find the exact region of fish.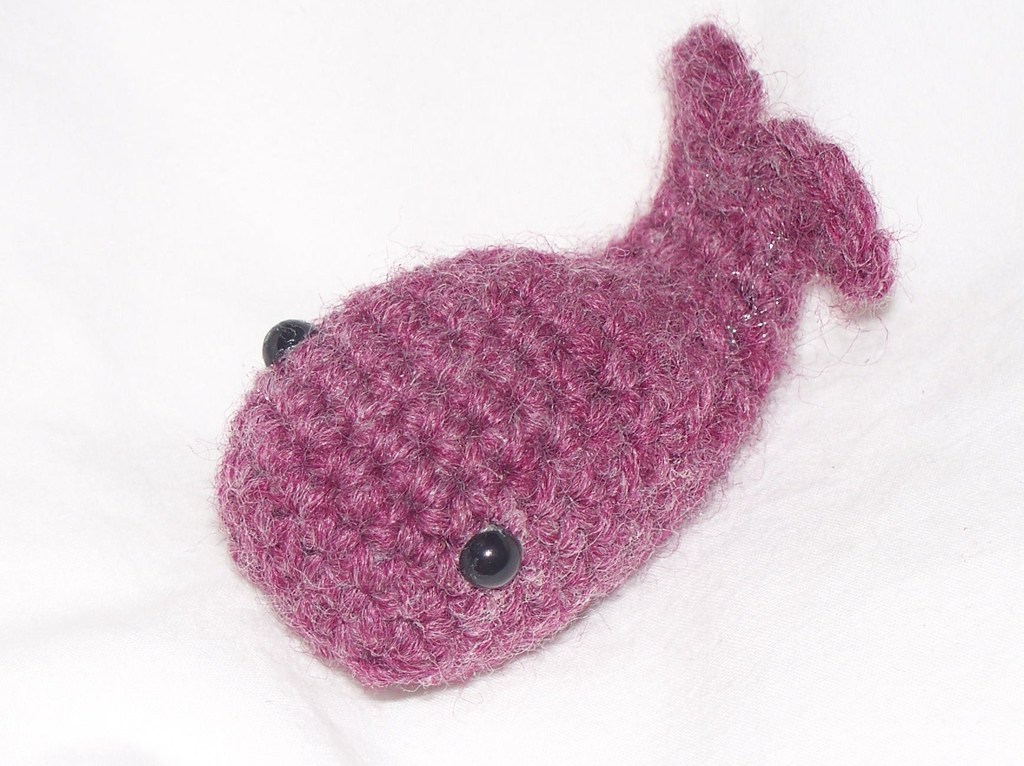
Exact region: <box>152,60,933,697</box>.
